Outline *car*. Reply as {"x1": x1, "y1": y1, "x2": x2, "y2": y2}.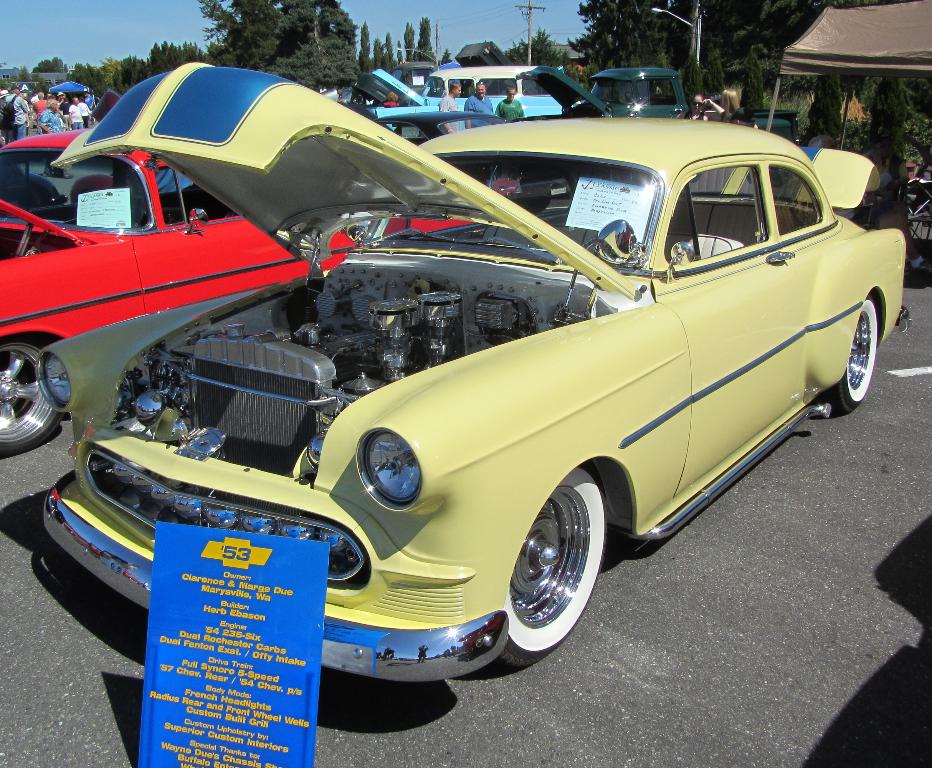
{"x1": 36, "y1": 46, "x2": 848, "y2": 695}.
